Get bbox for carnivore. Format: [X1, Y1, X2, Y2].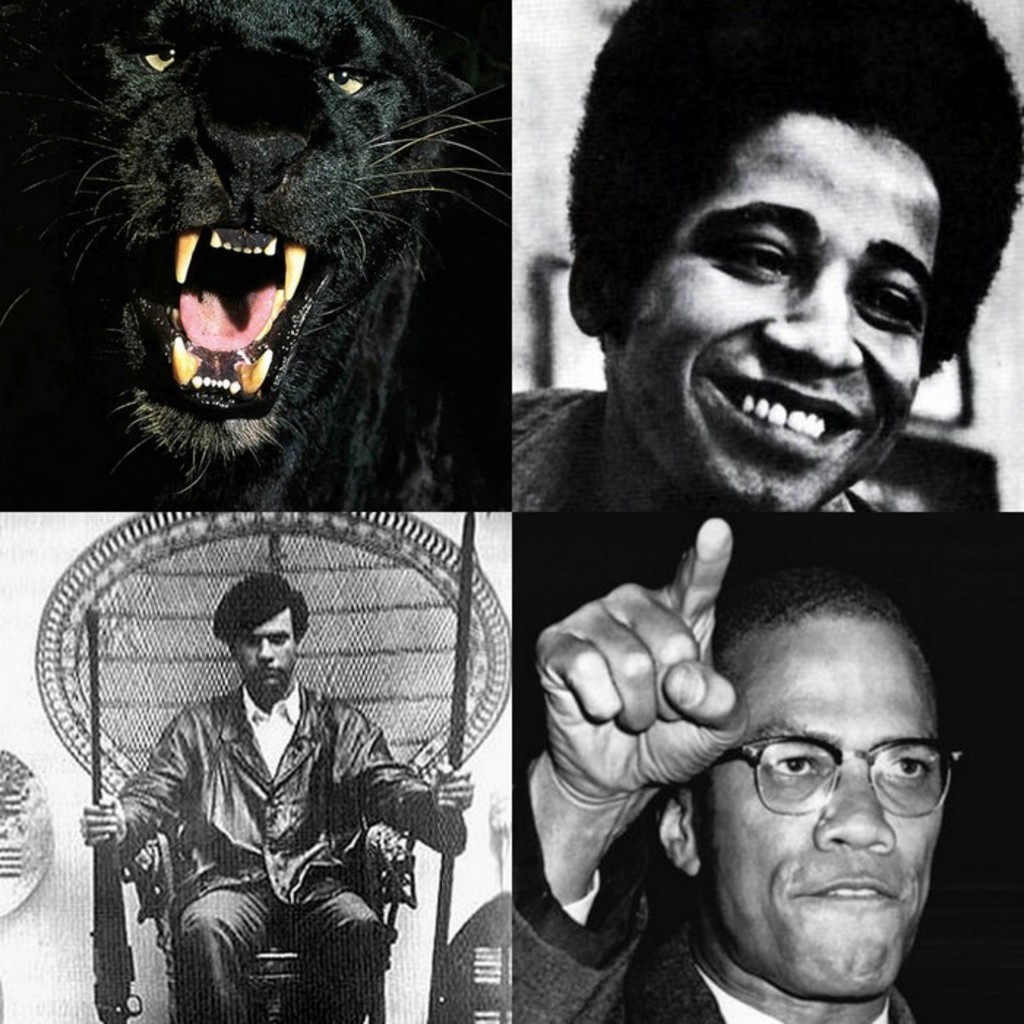
[4, 0, 519, 528].
